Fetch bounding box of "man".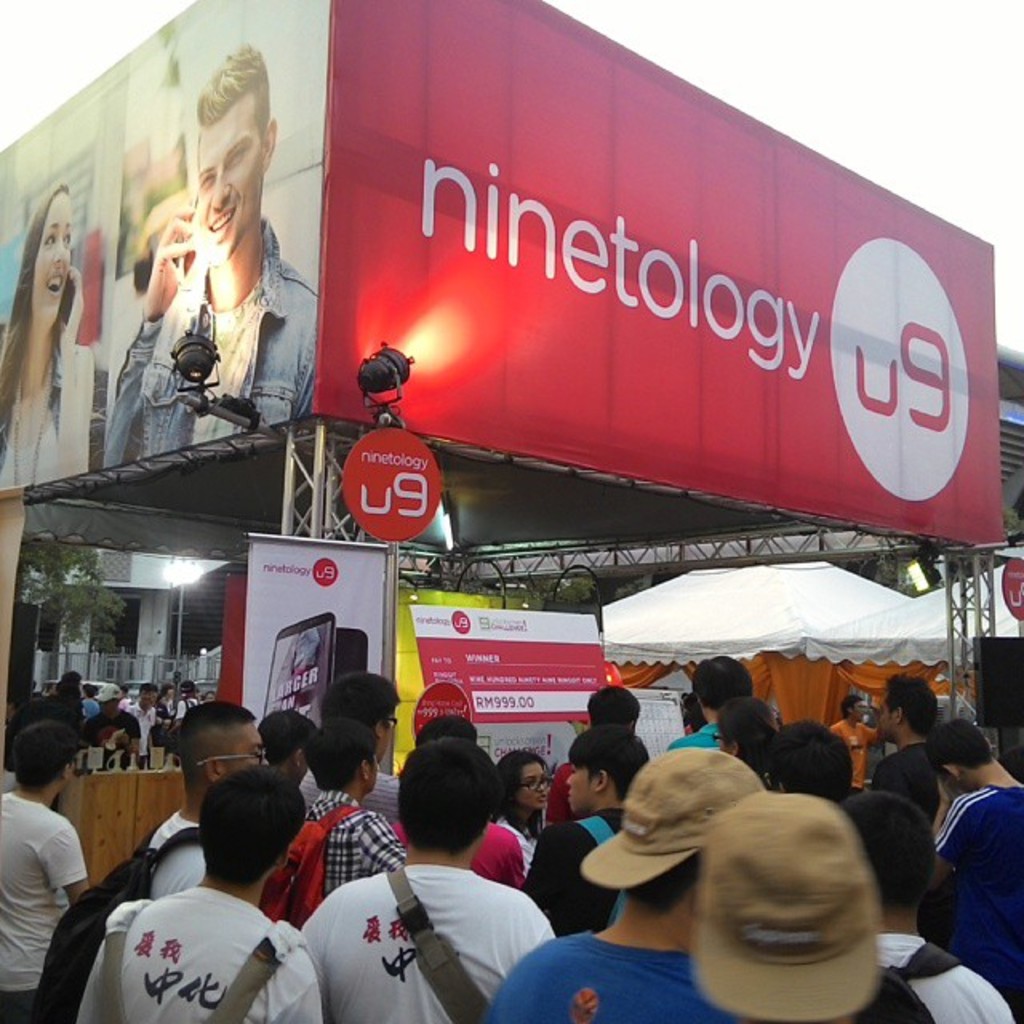
Bbox: (left=872, top=654, right=960, bottom=853).
